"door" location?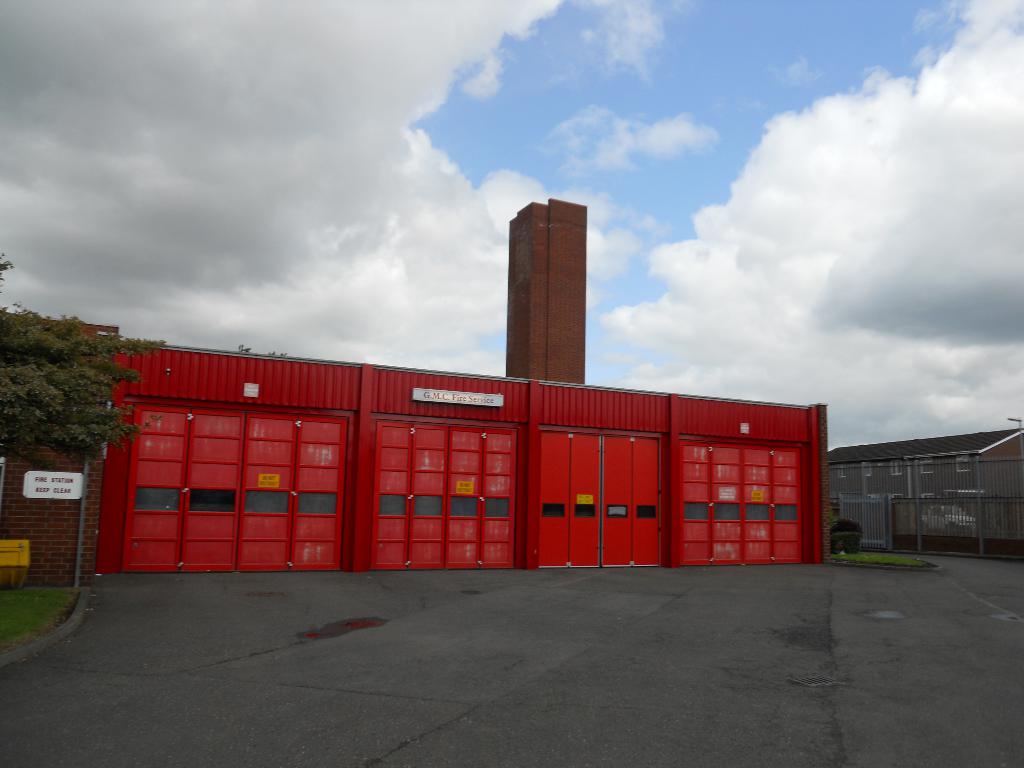
<bbox>745, 445, 804, 566</bbox>
